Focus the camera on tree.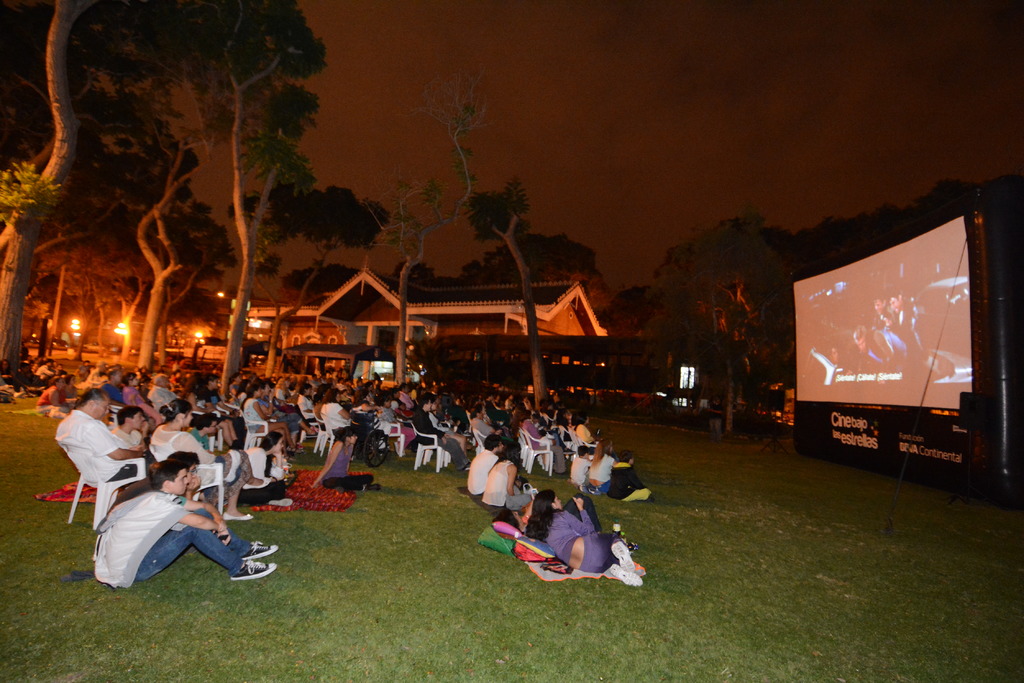
Focus region: 285 262 362 308.
